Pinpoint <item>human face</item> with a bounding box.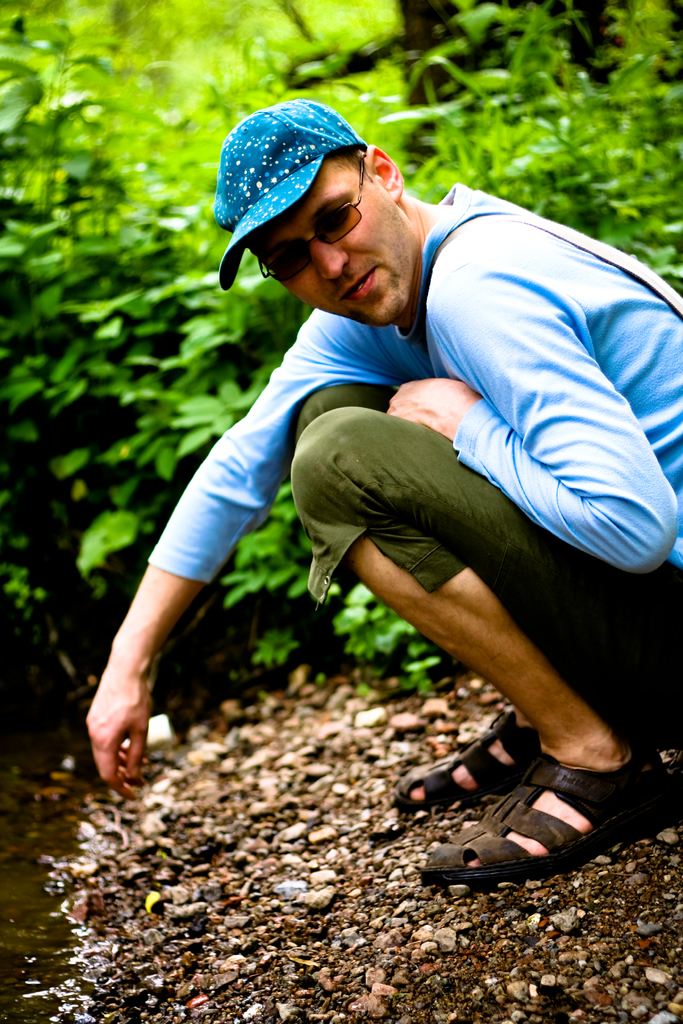
[246,166,421,328].
